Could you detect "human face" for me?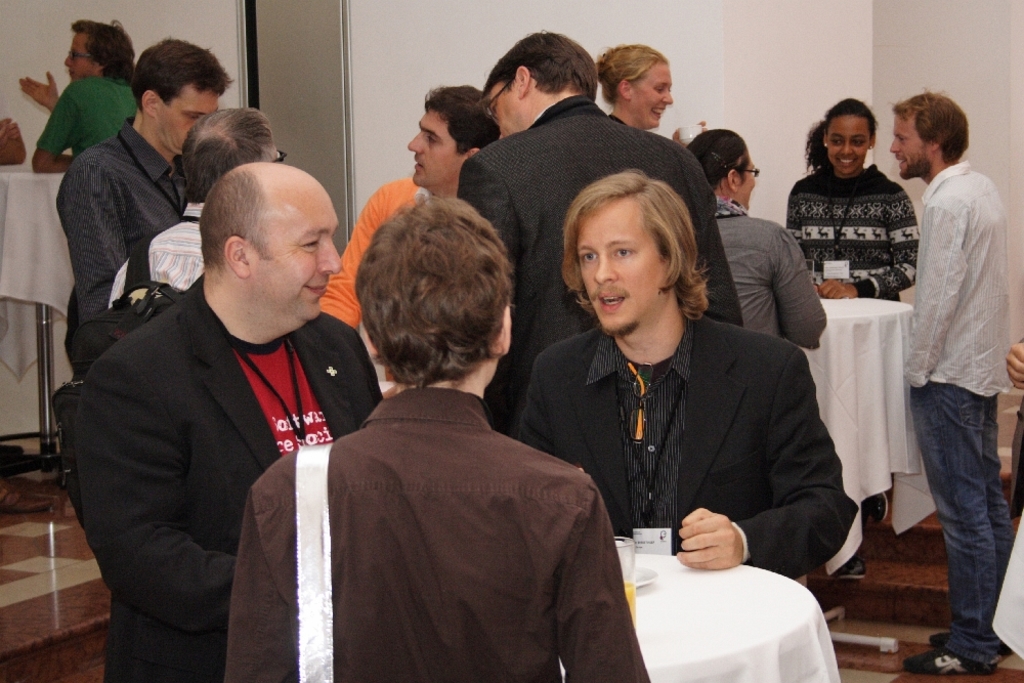
Detection result: x1=165 y1=88 x2=221 y2=158.
